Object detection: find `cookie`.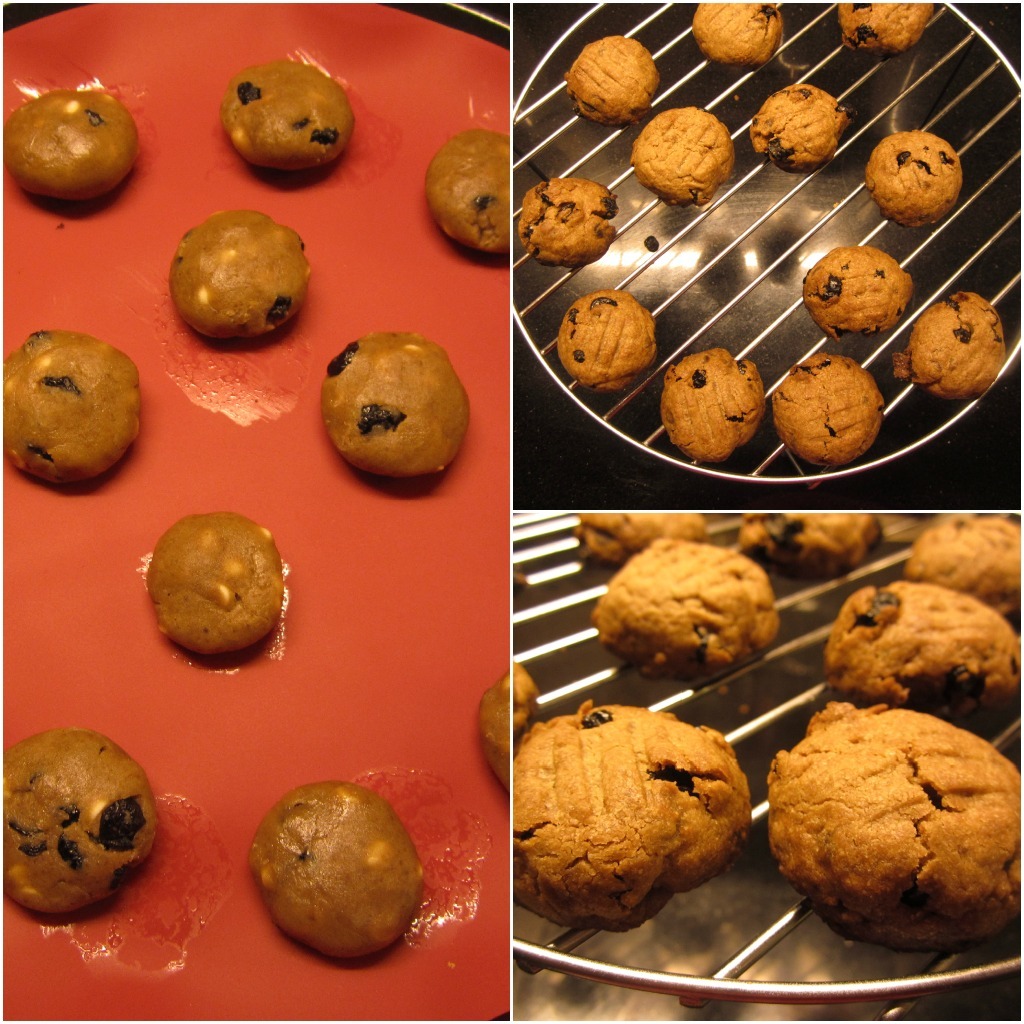
<region>0, 724, 160, 914</region>.
